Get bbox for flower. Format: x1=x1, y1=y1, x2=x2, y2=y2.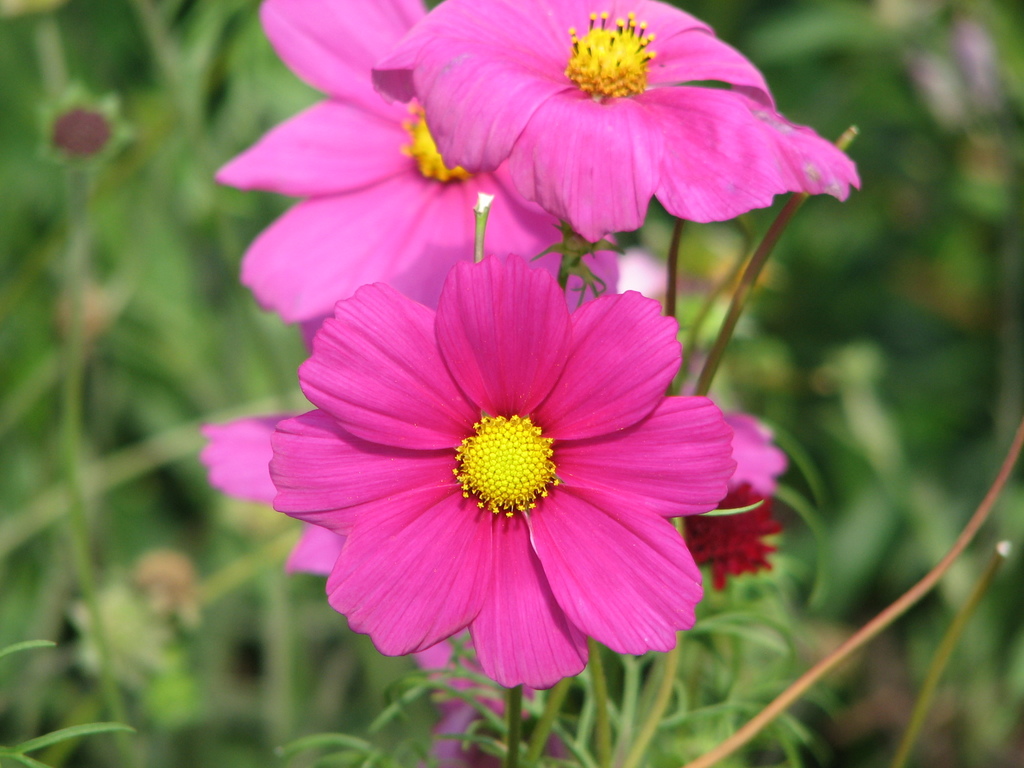
x1=198, y1=406, x2=566, y2=767.
